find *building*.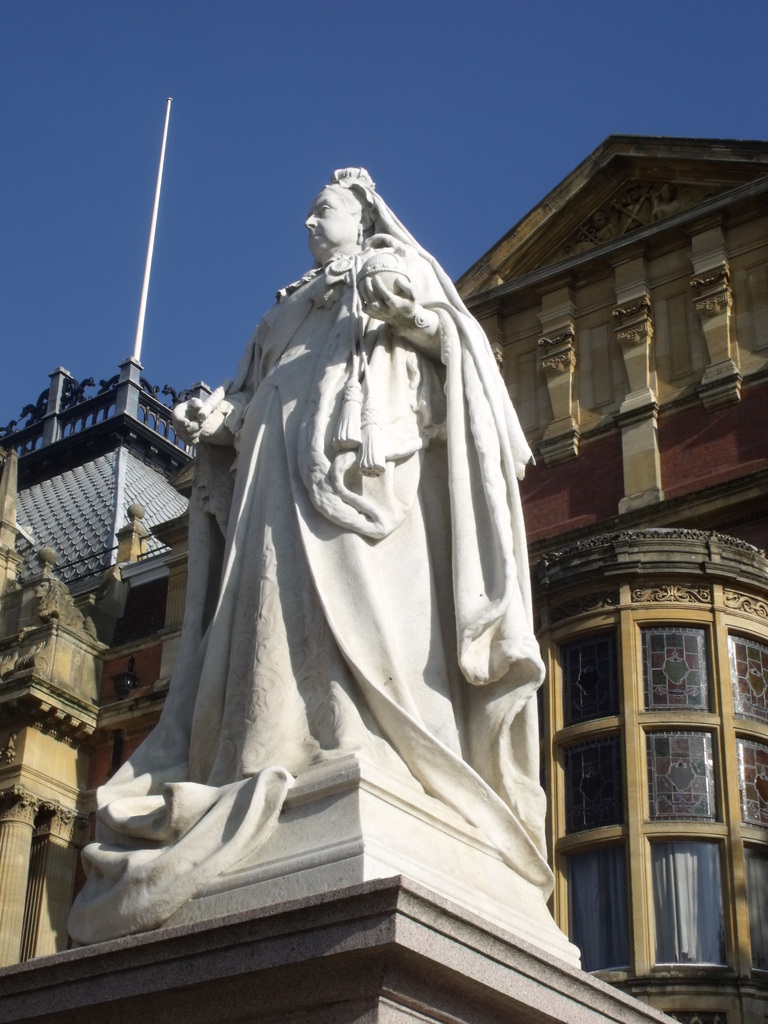
detection(0, 99, 767, 1023).
